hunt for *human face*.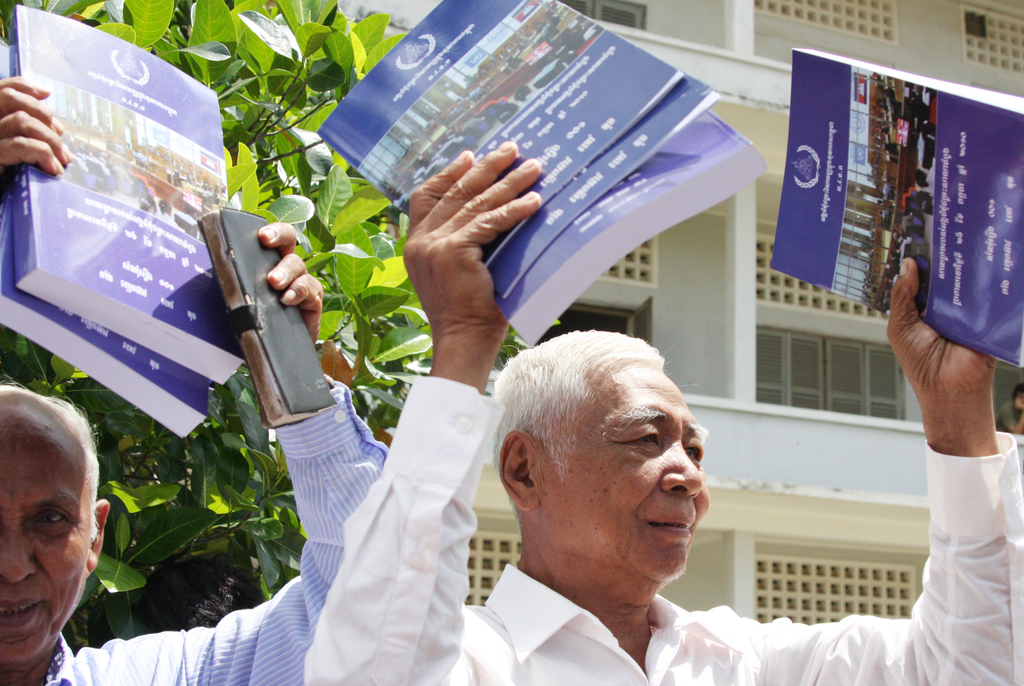
Hunted down at box(0, 408, 92, 668).
